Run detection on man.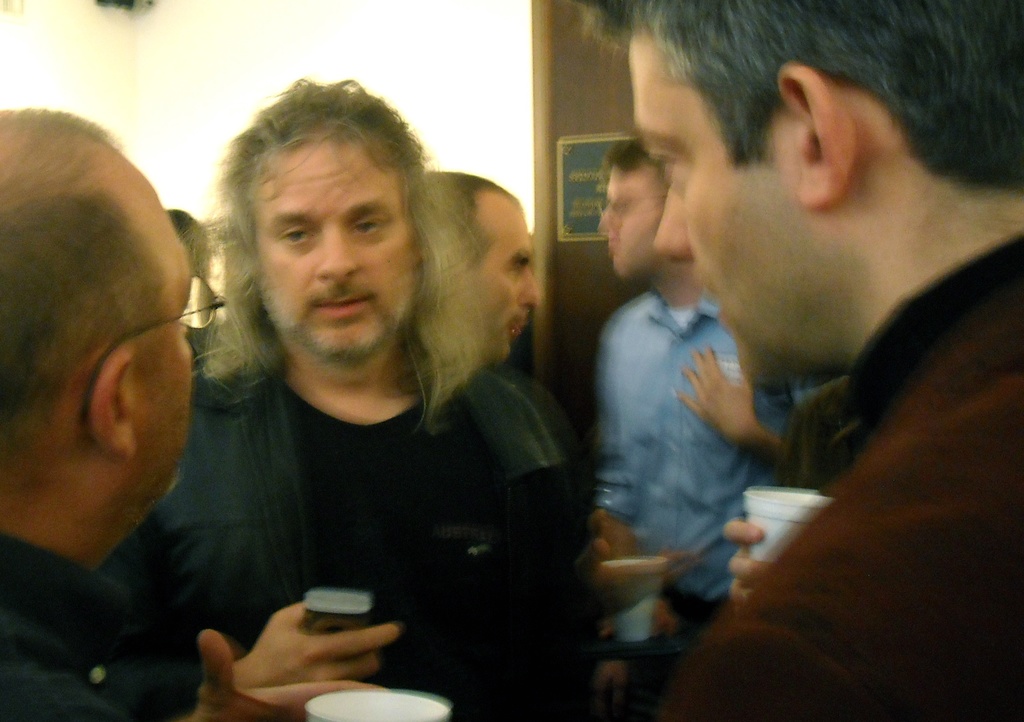
Result: rect(109, 73, 573, 721).
